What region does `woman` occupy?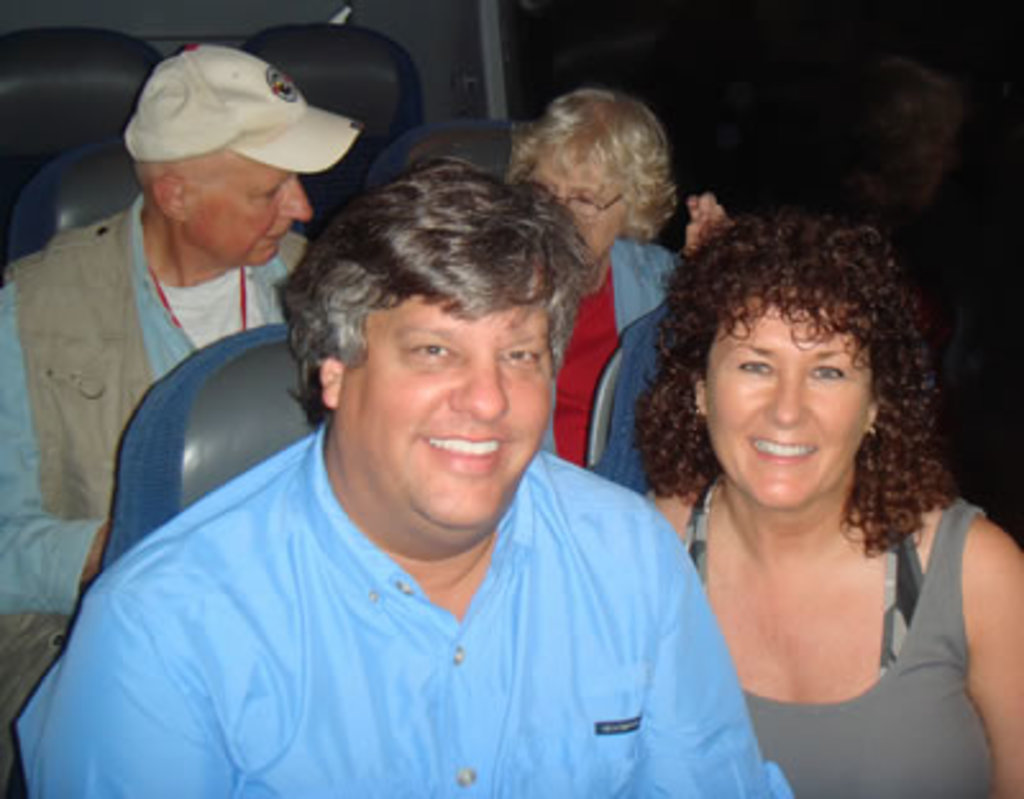
pyautogui.locateOnScreen(494, 85, 742, 502).
